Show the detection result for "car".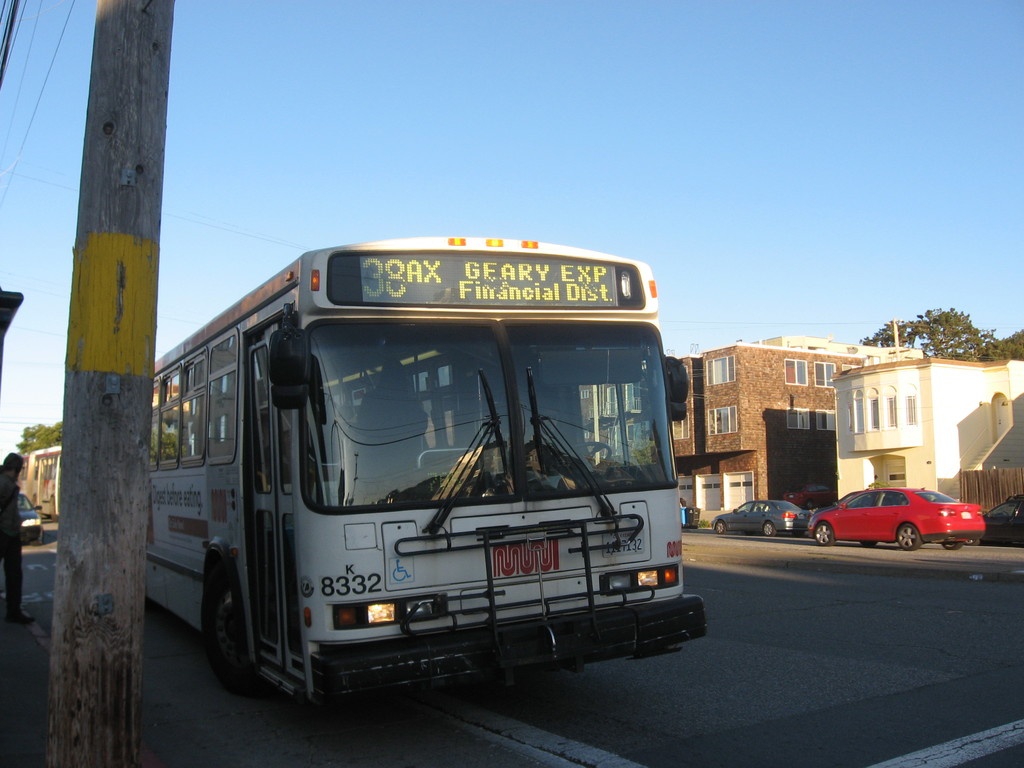
bbox=(715, 498, 798, 538).
